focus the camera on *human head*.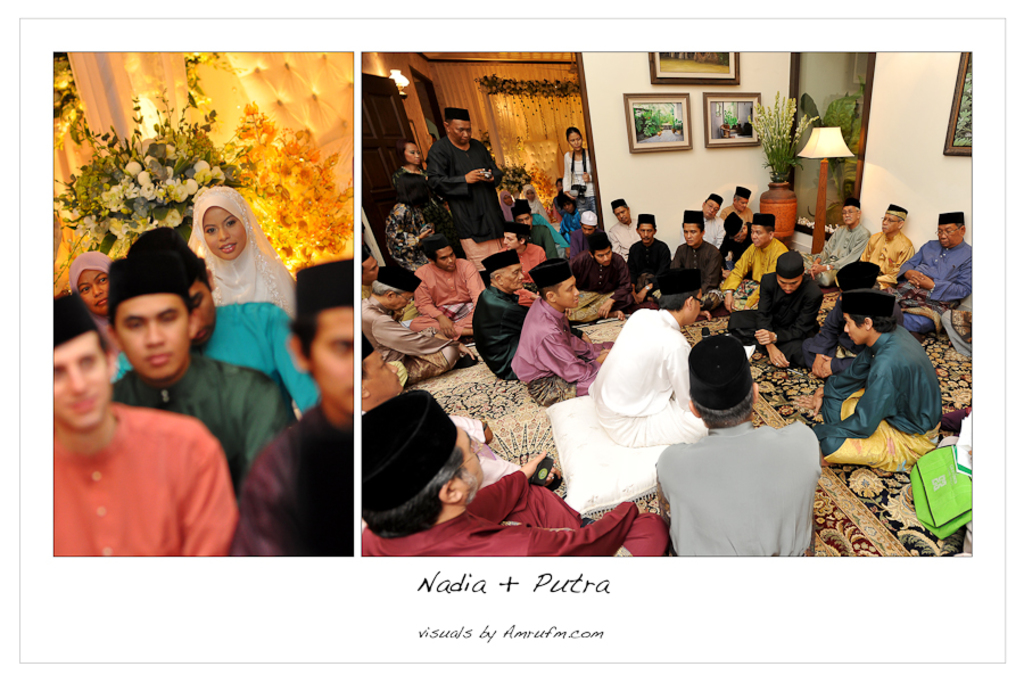
Focus region: [left=565, top=127, right=585, bottom=154].
